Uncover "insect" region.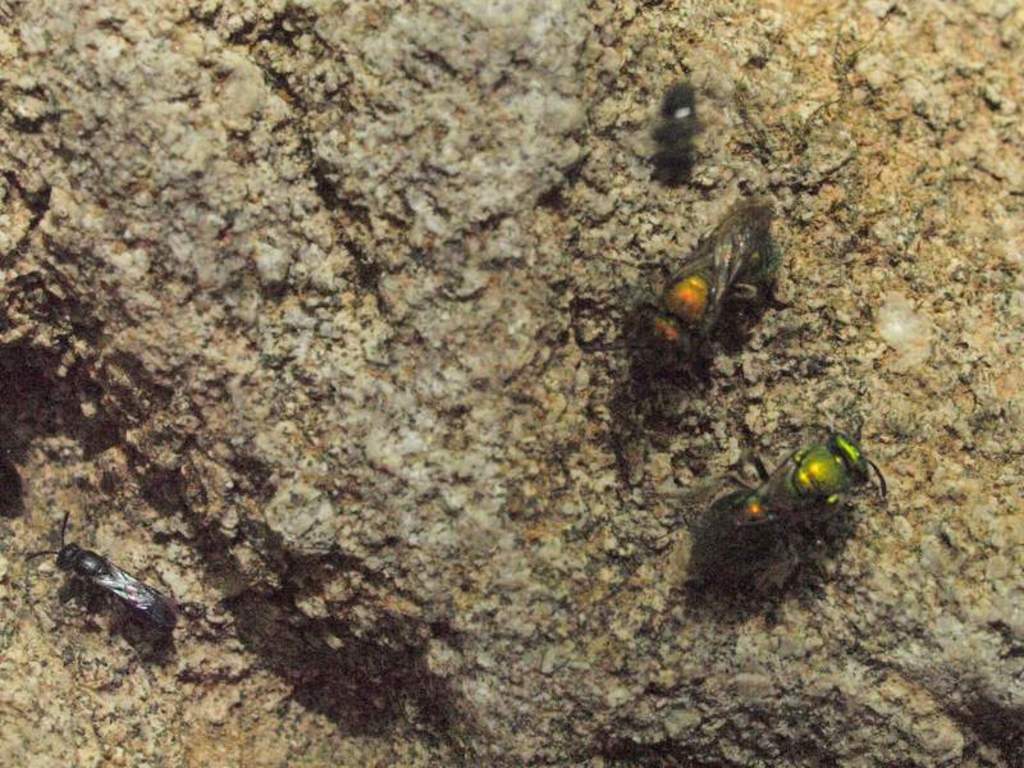
Uncovered: <region>634, 202, 767, 355</region>.
